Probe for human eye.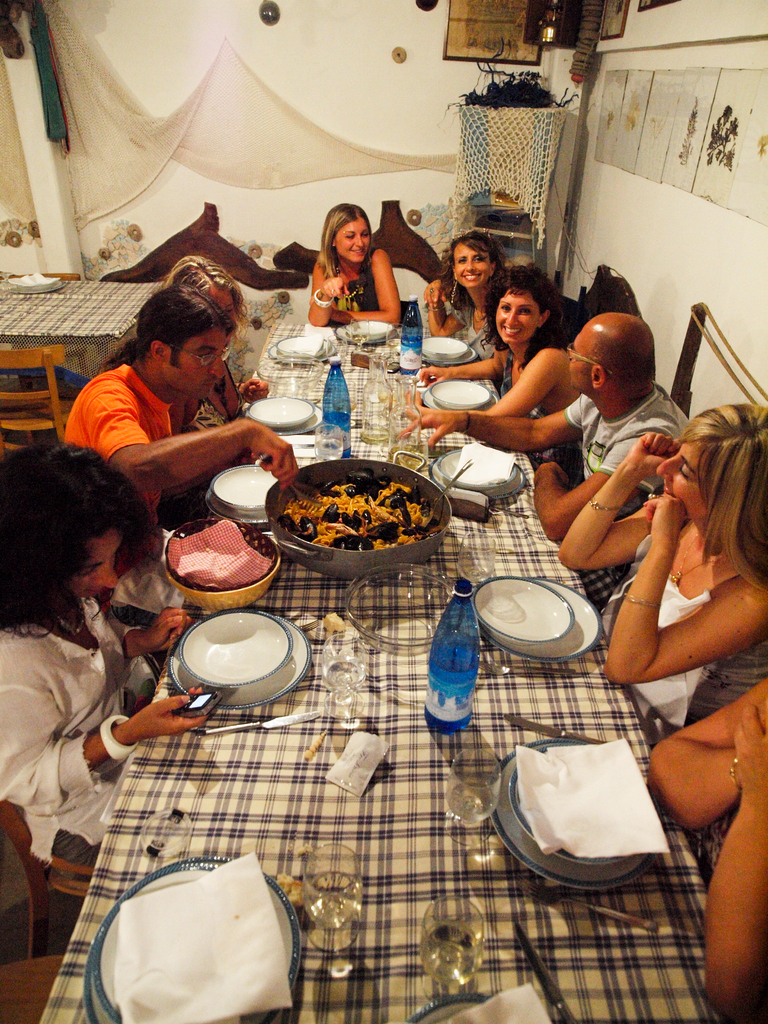
Probe result: (492,297,515,314).
